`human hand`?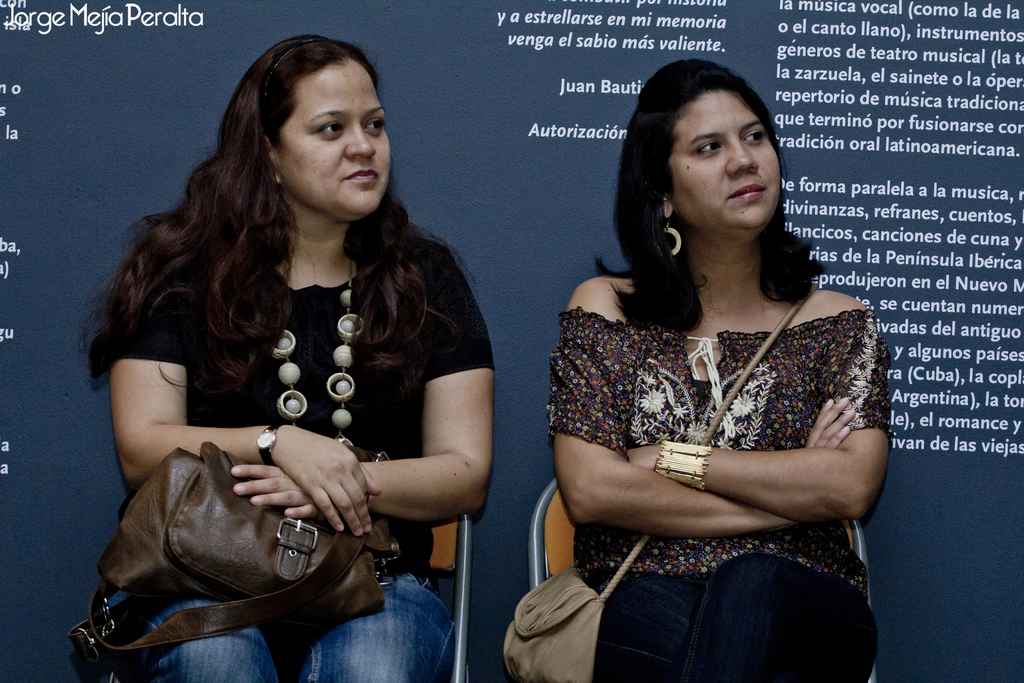
box=[229, 462, 324, 522]
